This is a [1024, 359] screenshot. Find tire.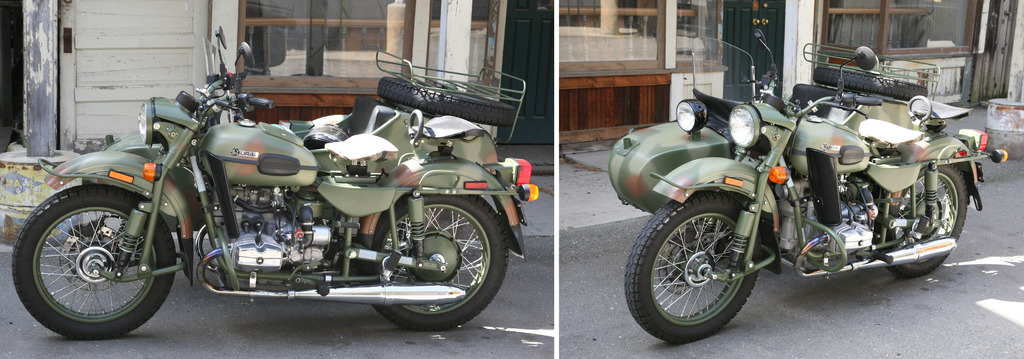
Bounding box: x1=625 y1=190 x2=763 y2=342.
